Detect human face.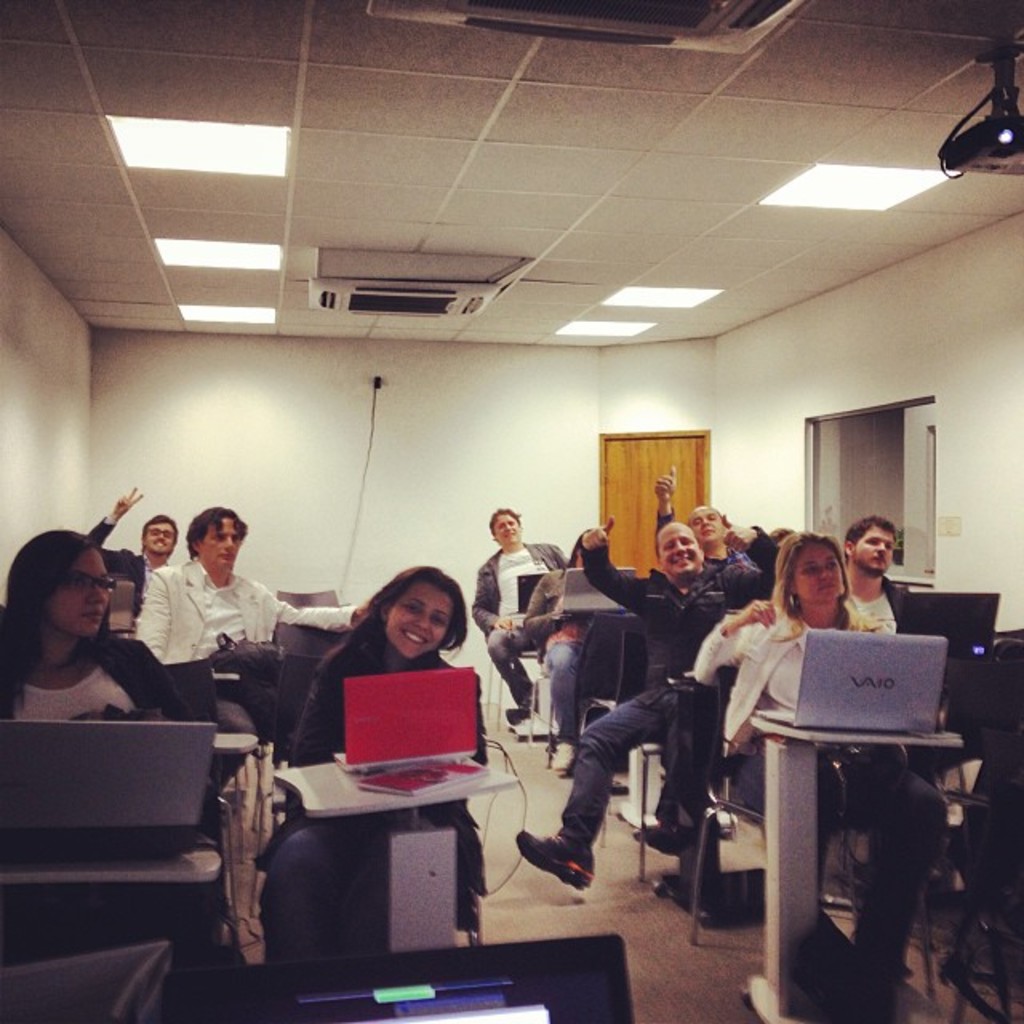
Detected at bbox=[651, 523, 701, 576].
